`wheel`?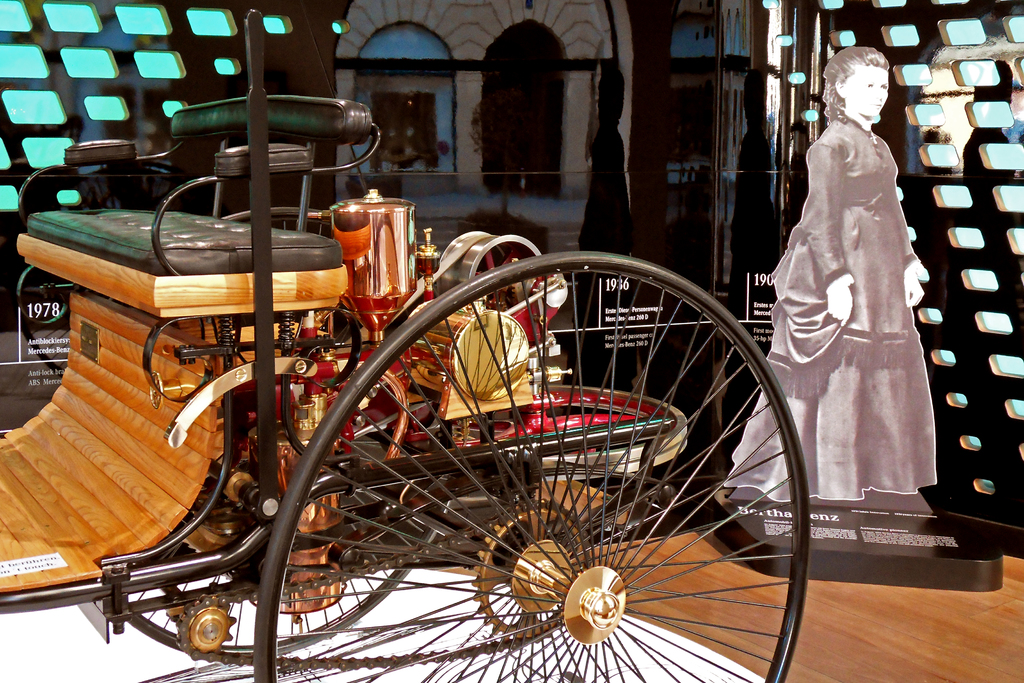
crop(470, 503, 593, 642)
